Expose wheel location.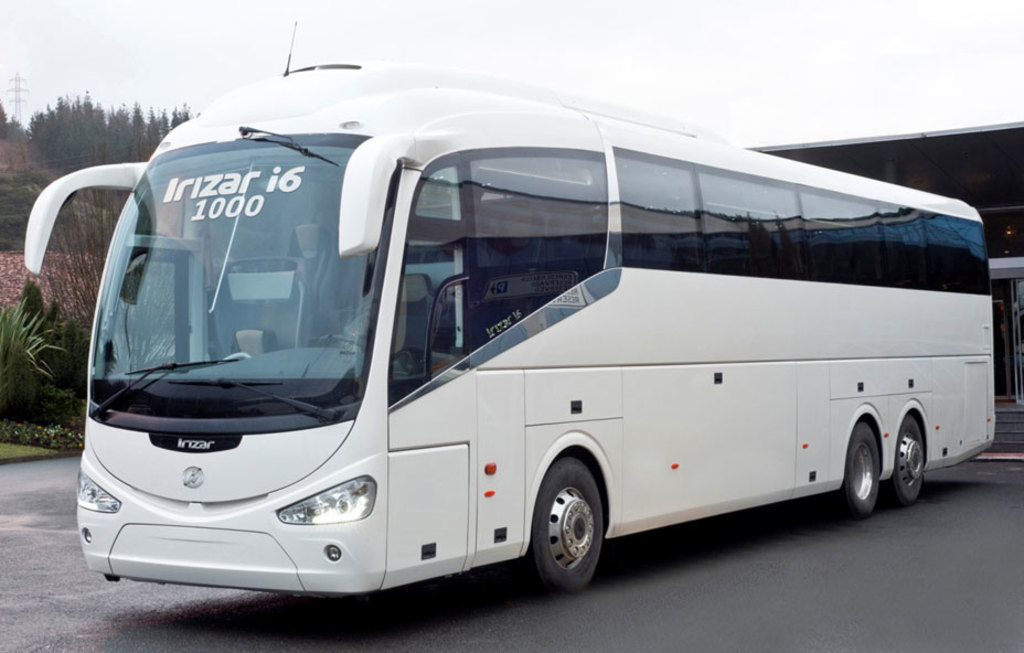
Exposed at crop(834, 422, 879, 515).
